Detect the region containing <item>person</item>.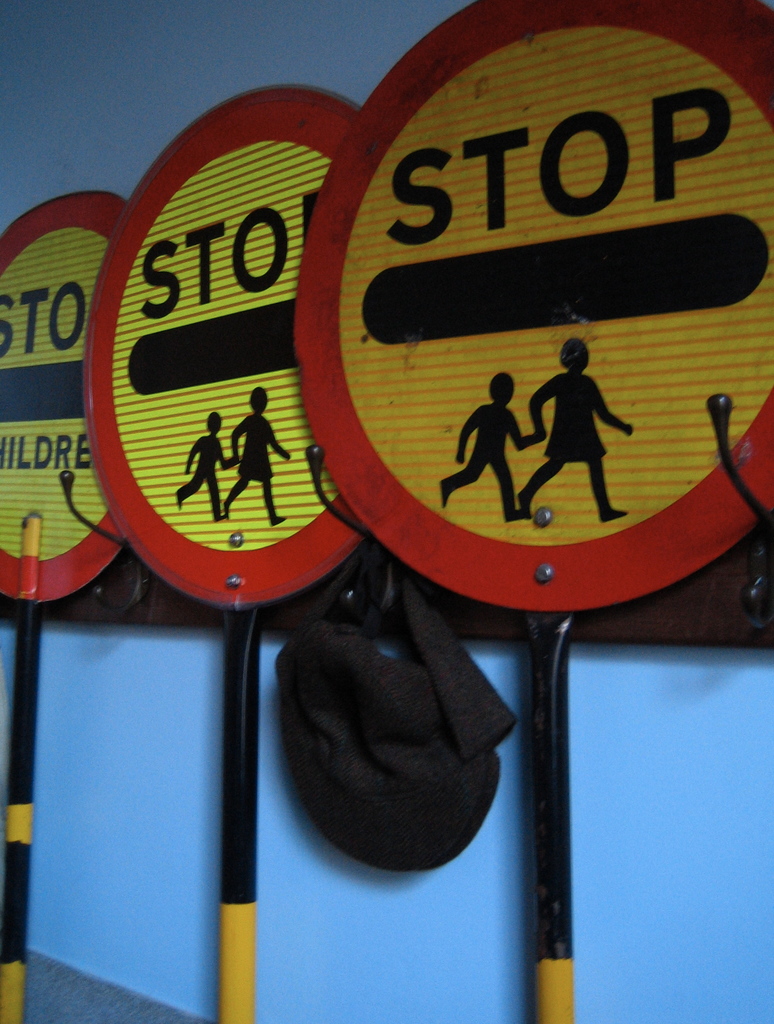
bbox=(233, 388, 290, 522).
